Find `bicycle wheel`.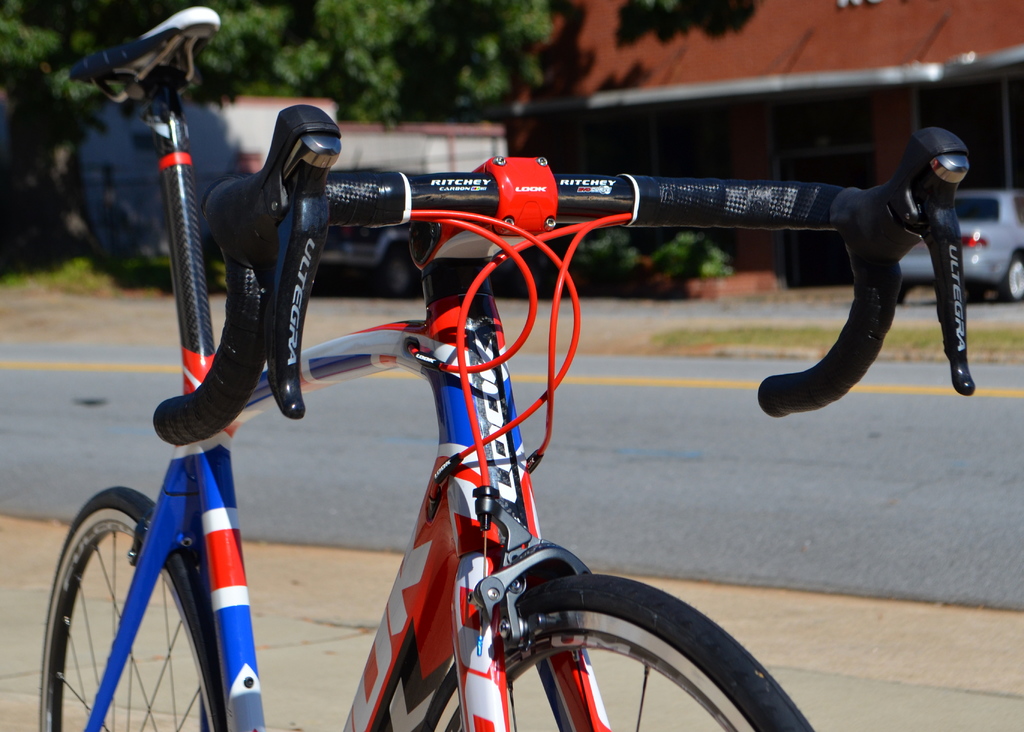
Rect(39, 486, 227, 731).
